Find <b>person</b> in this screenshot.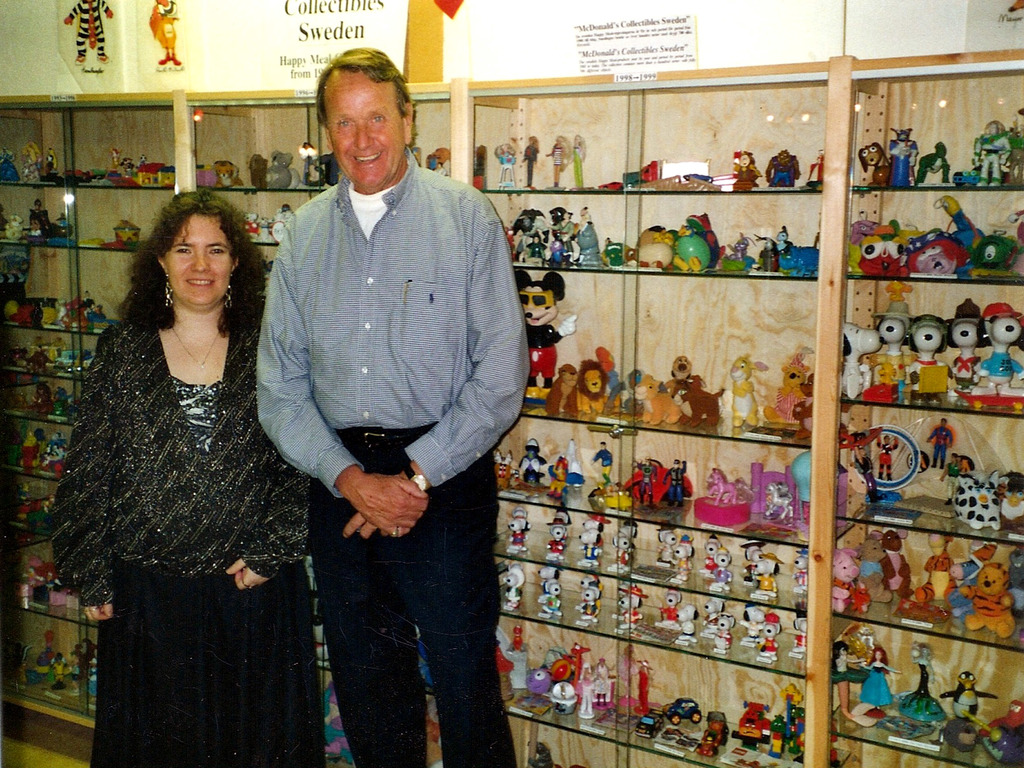
The bounding box for <b>person</b> is Rect(56, 166, 308, 726).
